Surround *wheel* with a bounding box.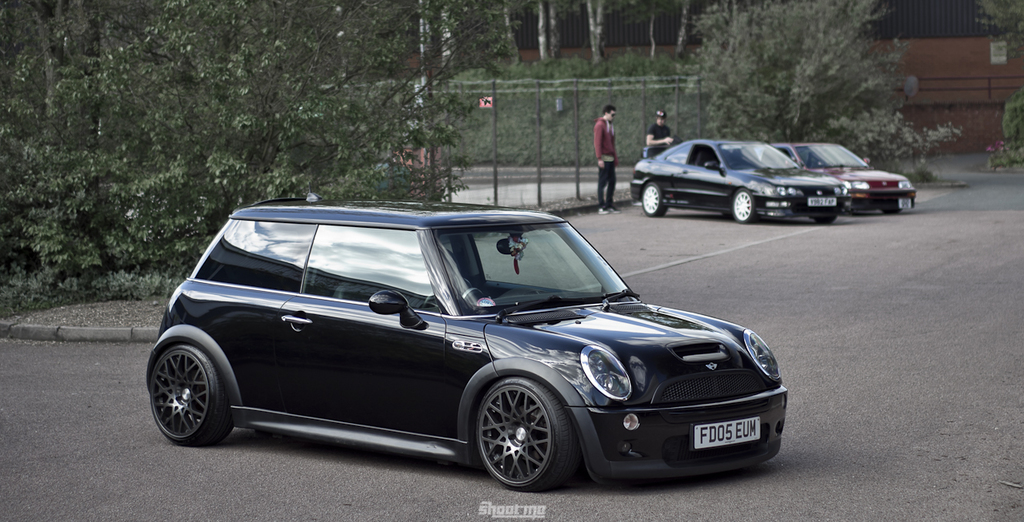
box=[814, 213, 838, 225].
